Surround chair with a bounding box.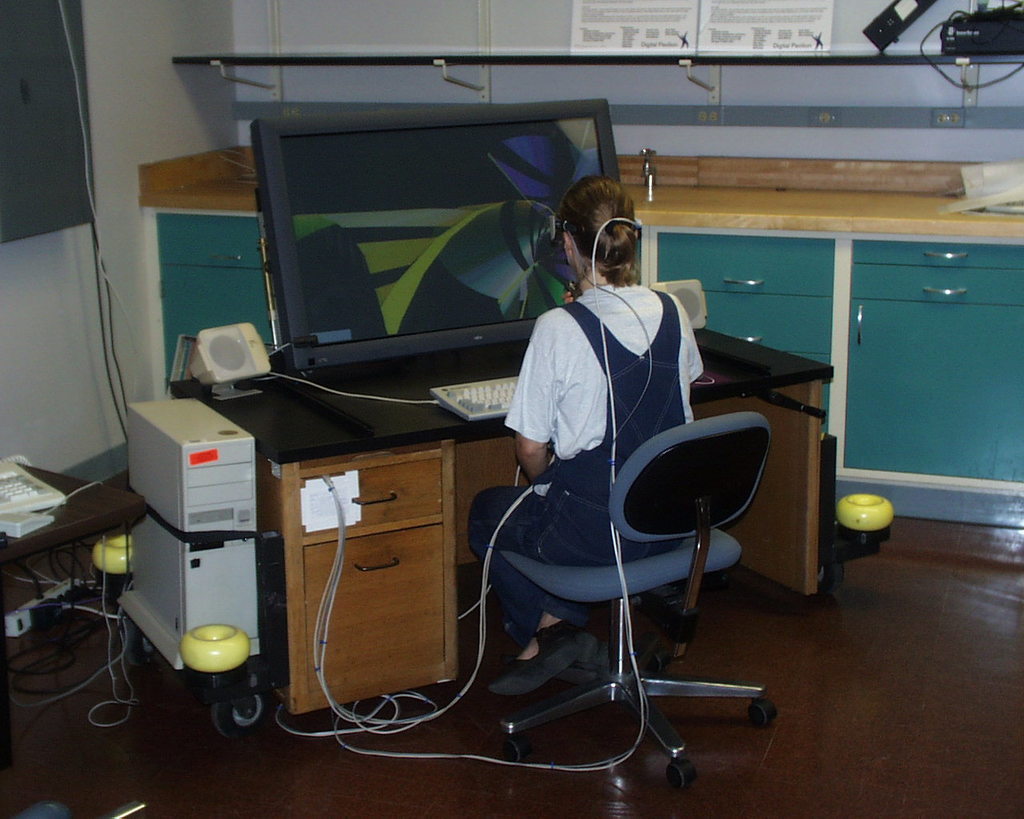
491/426/774/786.
